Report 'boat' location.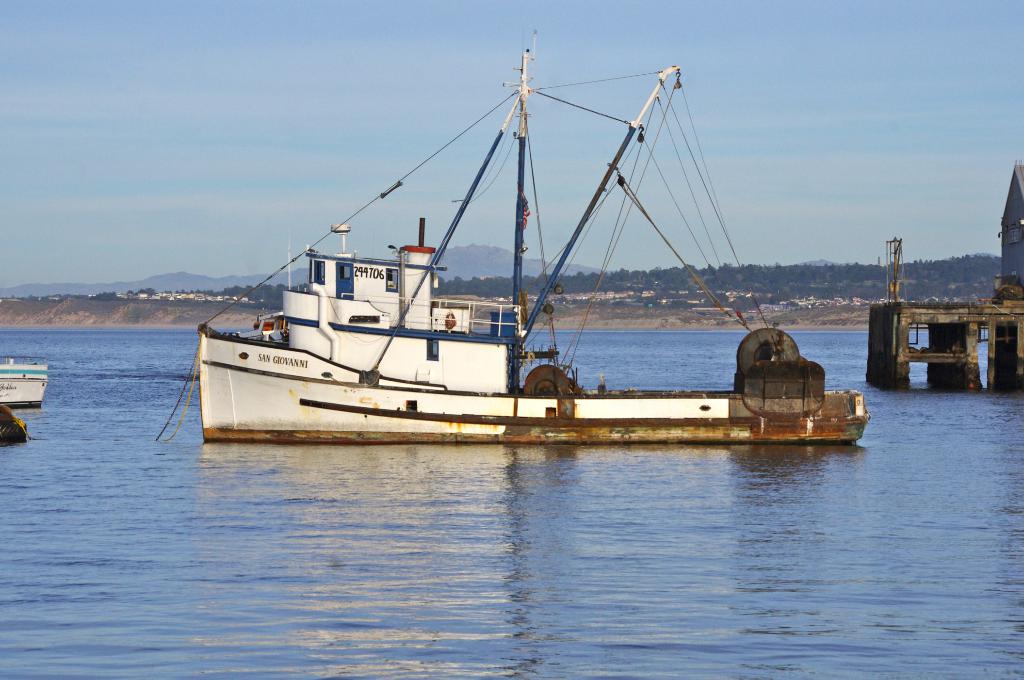
Report: box(1, 360, 45, 406).
